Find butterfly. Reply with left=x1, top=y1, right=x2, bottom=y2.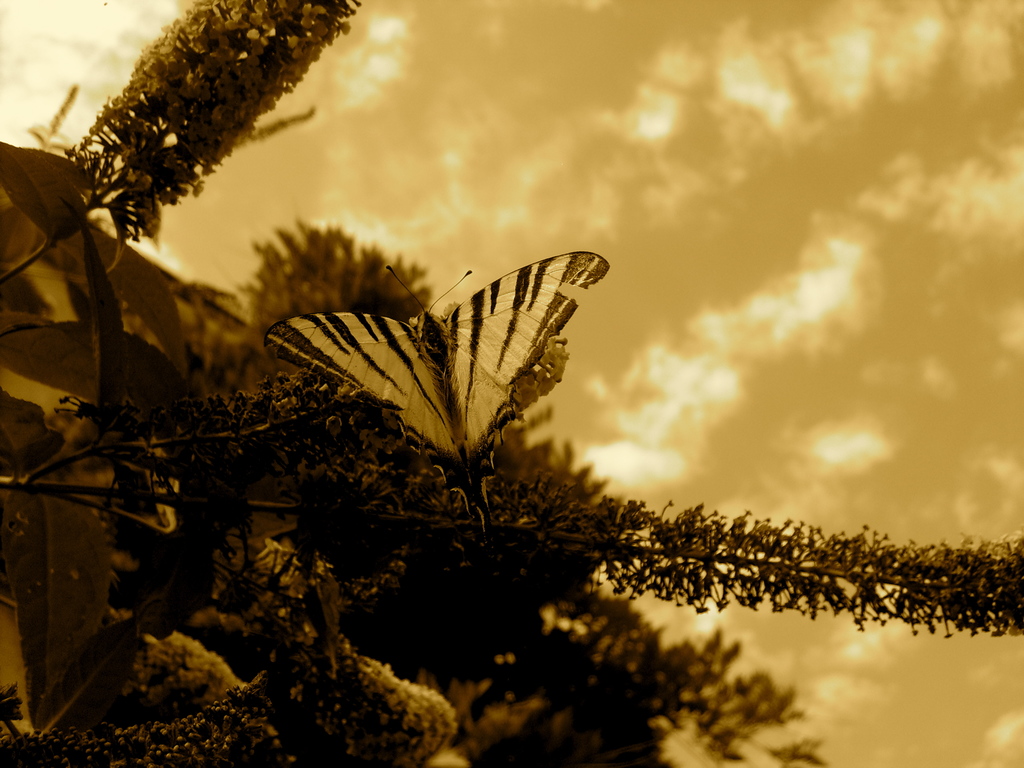
left=266, top=240, right=603, bottom=475.
